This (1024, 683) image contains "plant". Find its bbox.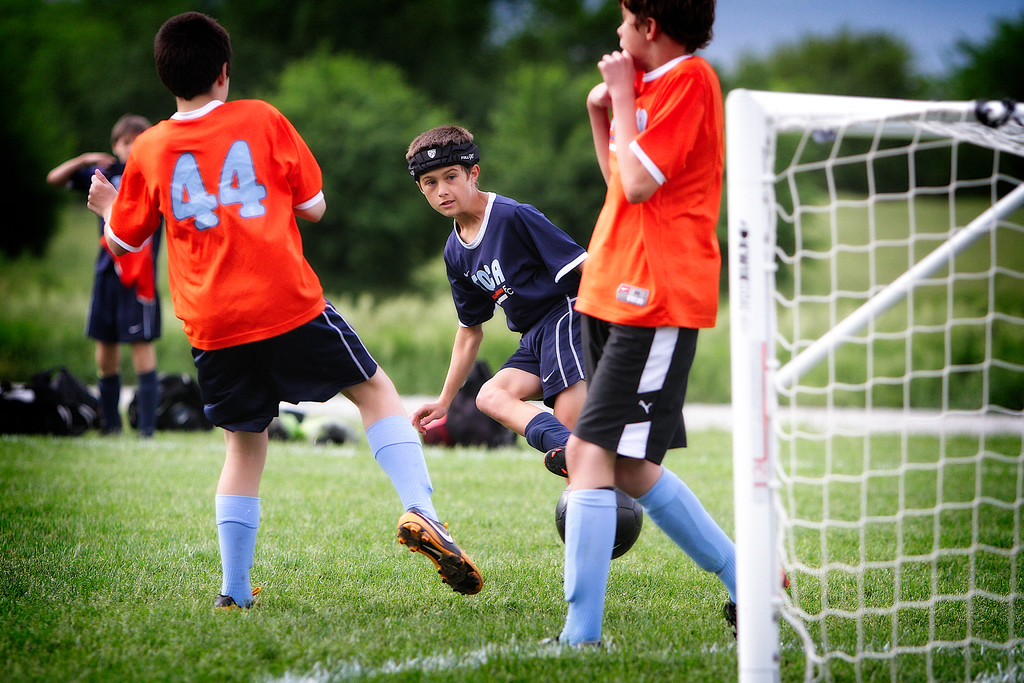
234/29/456/307.
